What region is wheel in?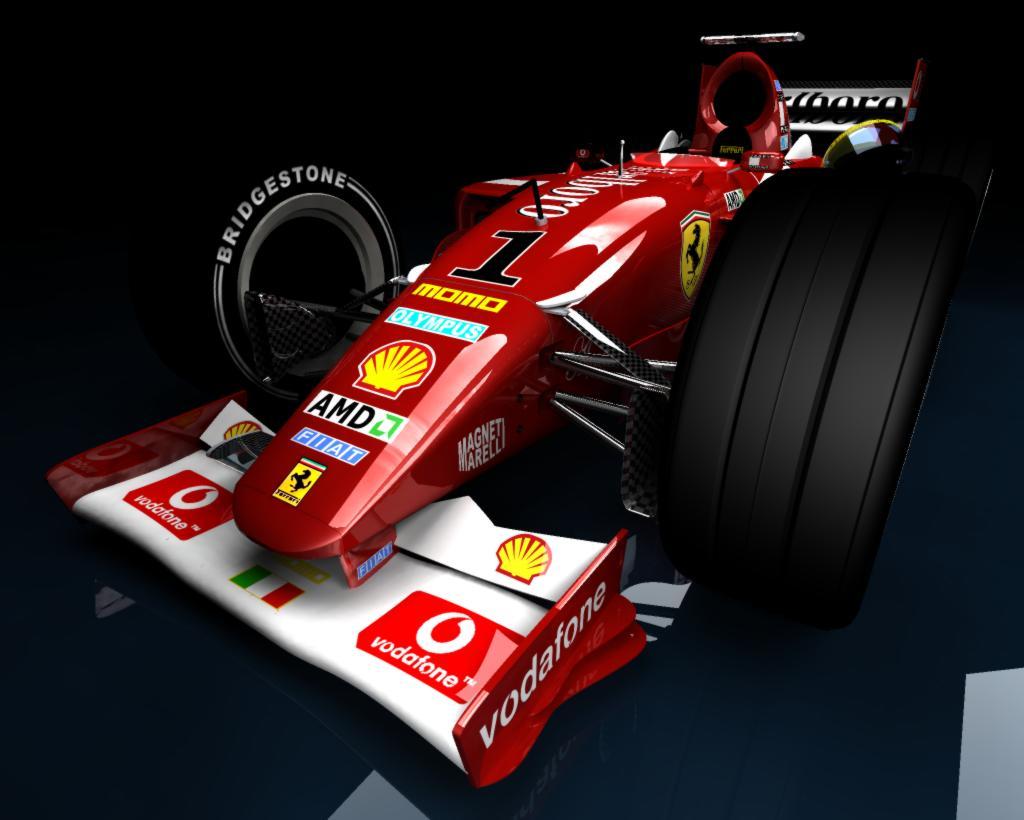
(left=210, top=158, right=407, bottom=413).
